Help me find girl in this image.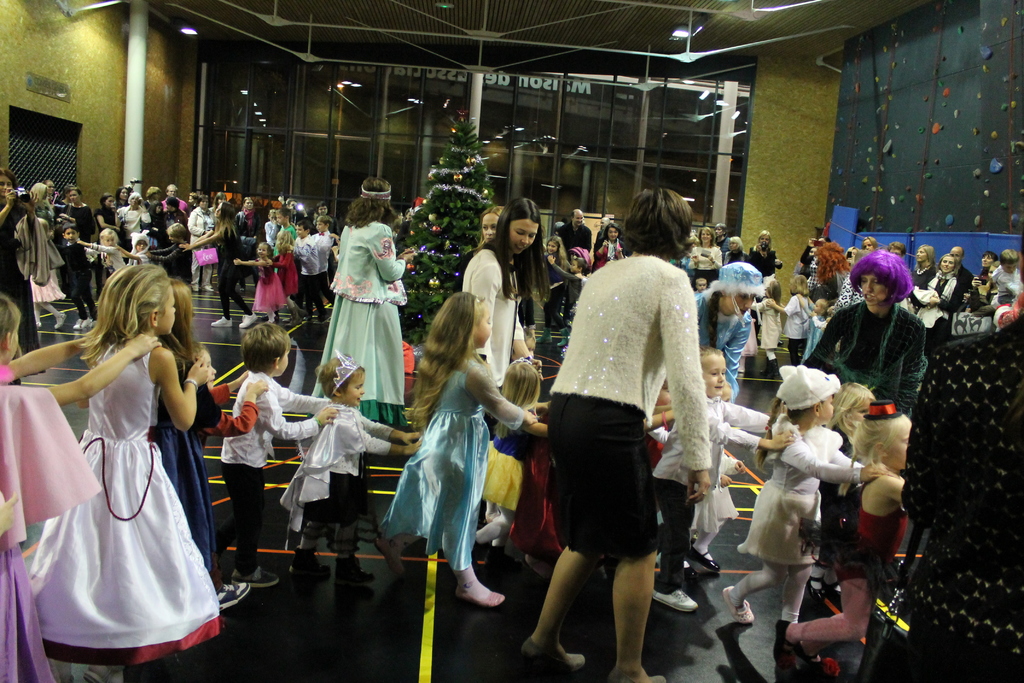
Found it: detection(767, 276, 808, 365).
